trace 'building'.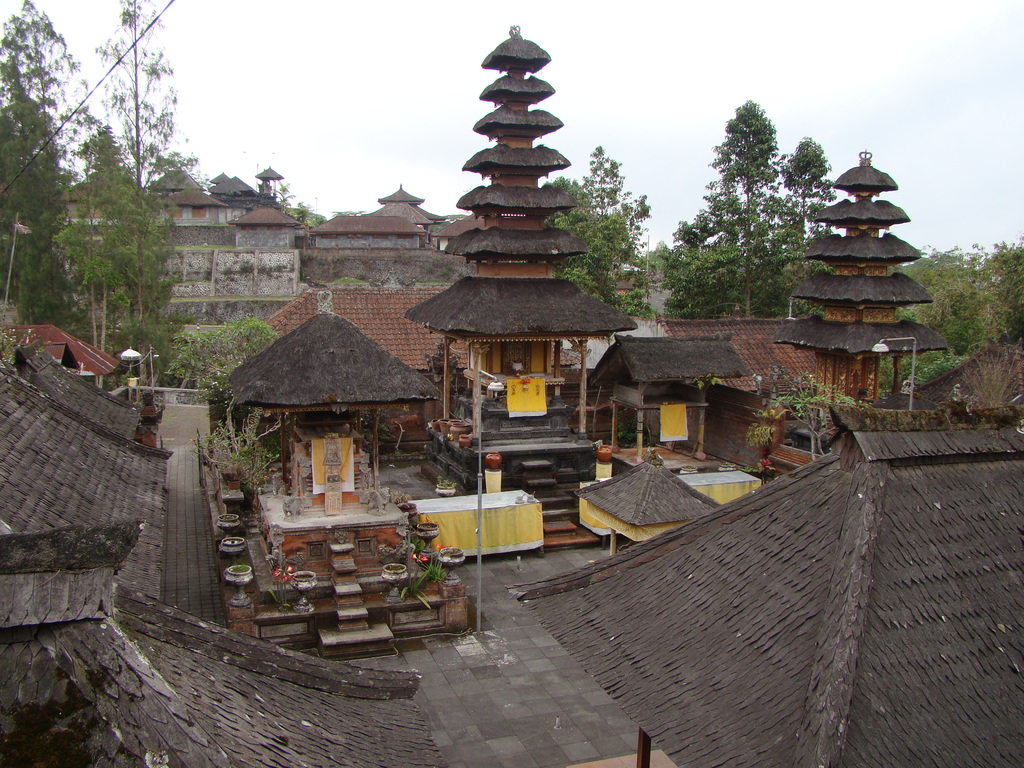
Traced to 0/358/180/597.
